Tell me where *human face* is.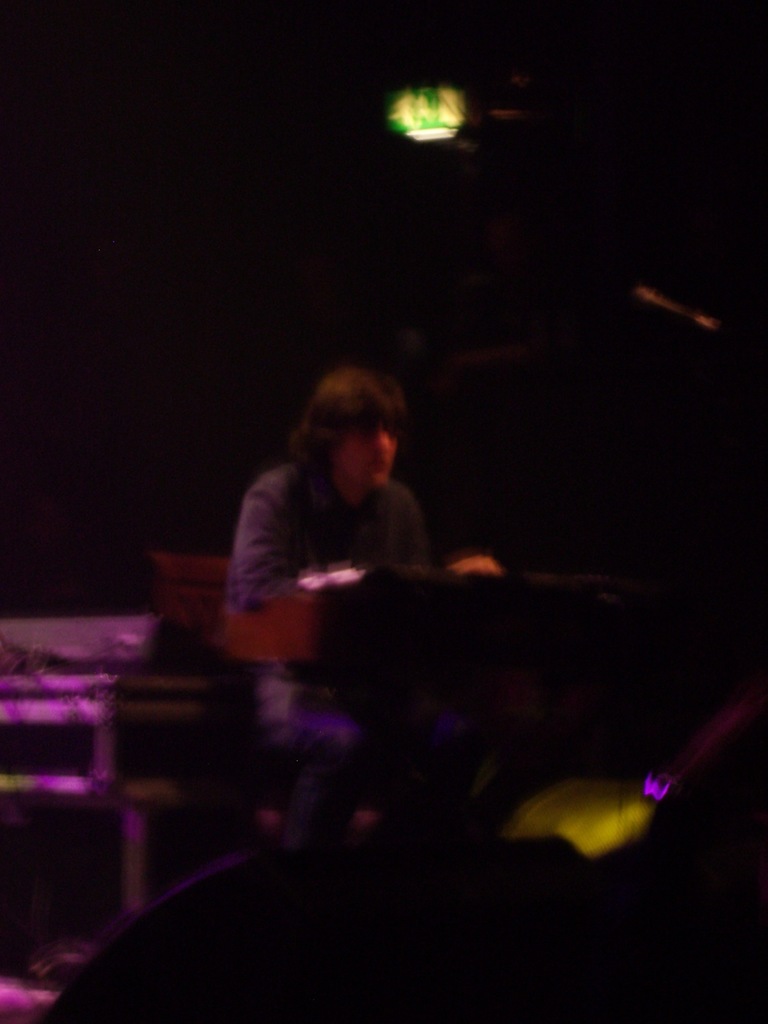
*human face* is at left=339, top=423, right=397, bottom=498.
